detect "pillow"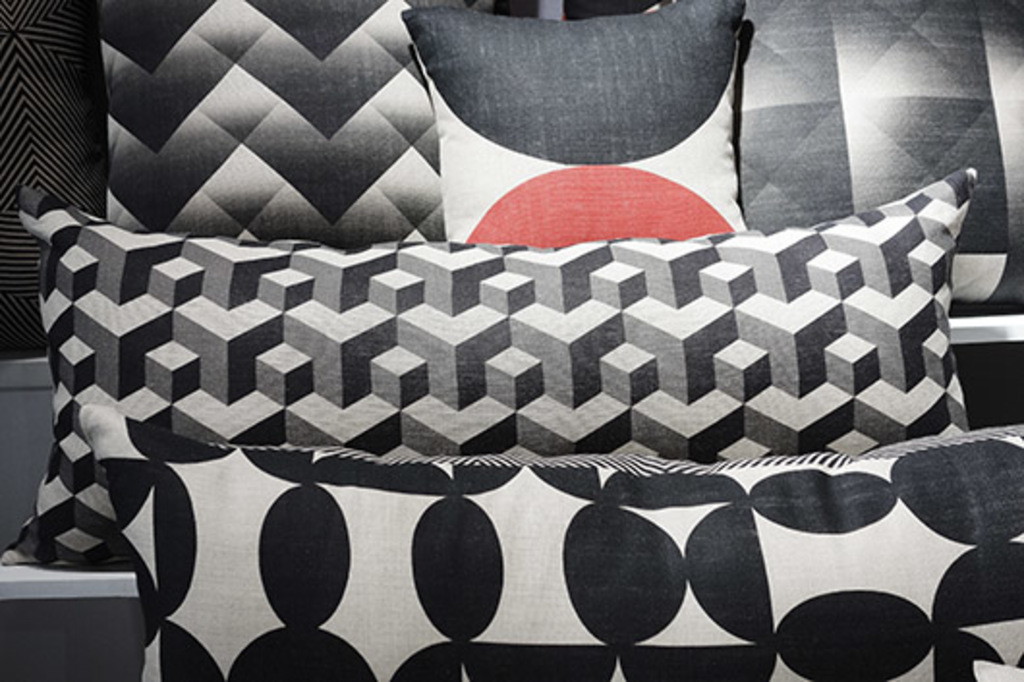
<region>0, 0, 116, 373</region>
